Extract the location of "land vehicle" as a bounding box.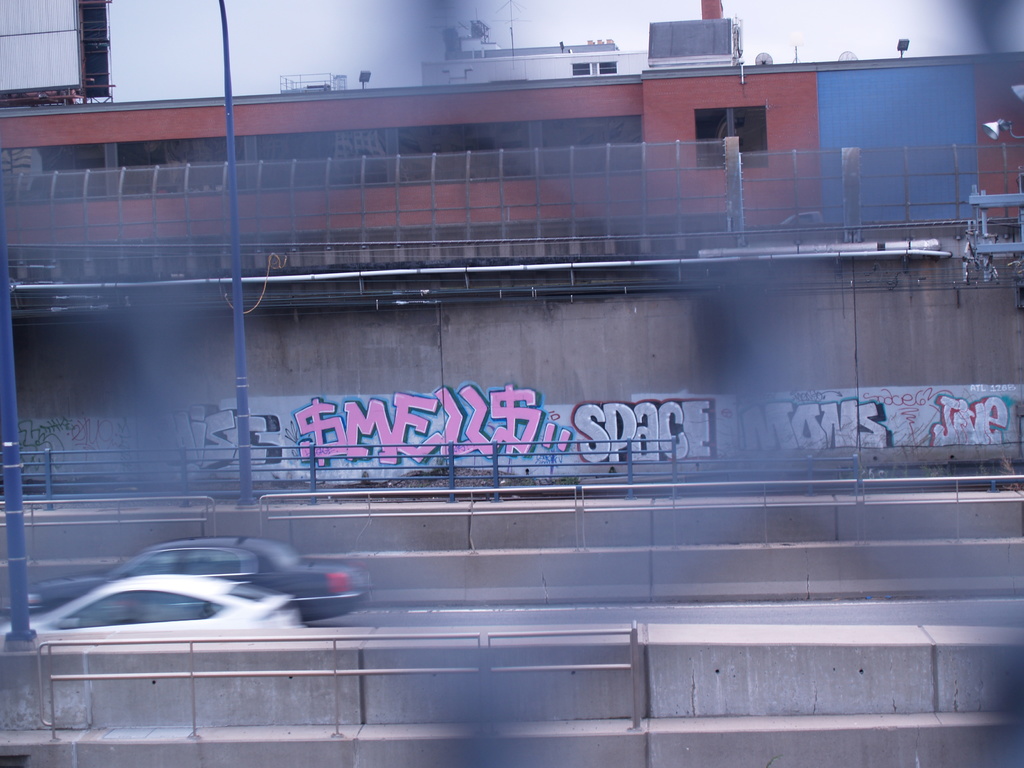
<bbox>22, 531, 376, 620</bbox>.
